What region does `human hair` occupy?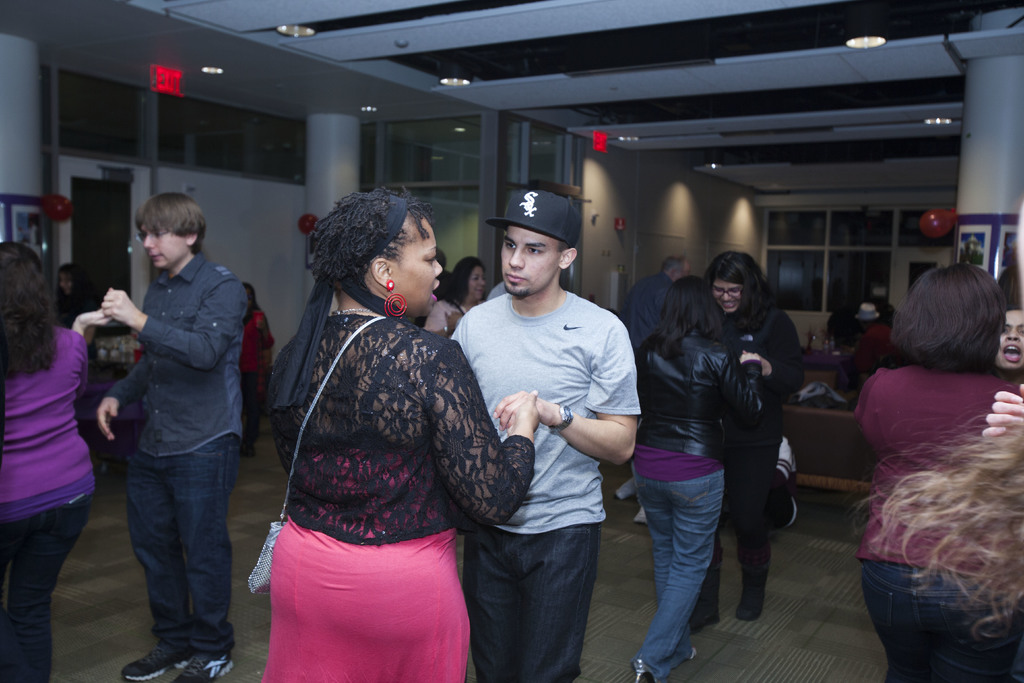
bbox=[660, 253, 683, 281].
